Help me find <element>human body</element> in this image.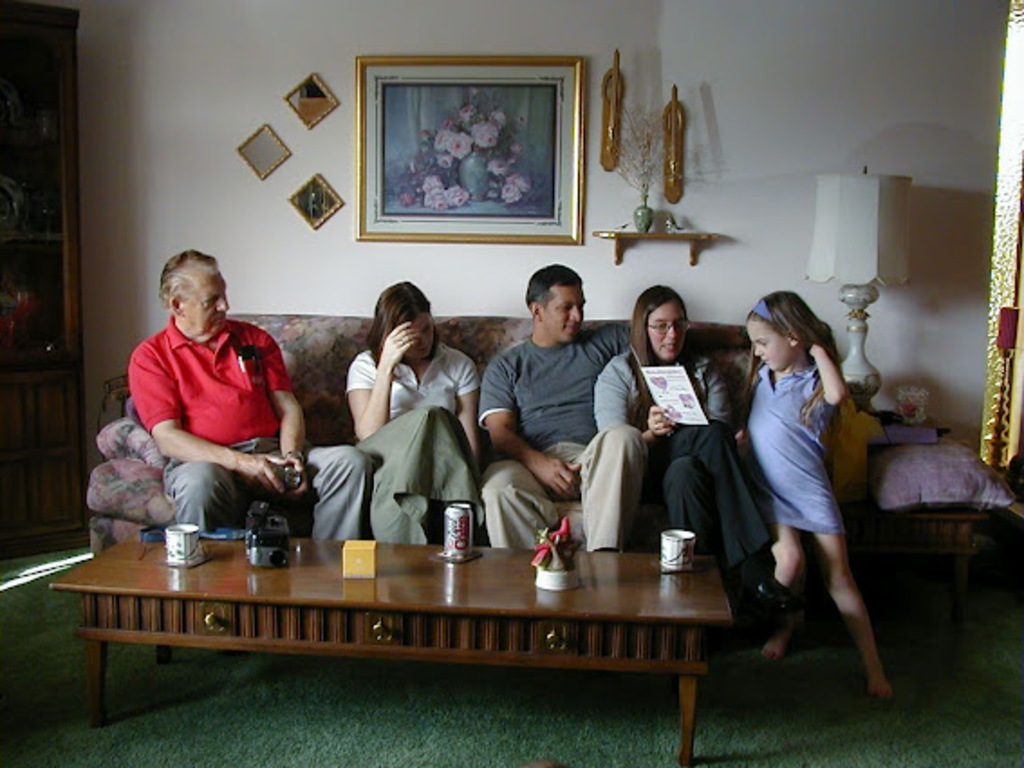
Found it: detection(343, 316, 486, 548).
